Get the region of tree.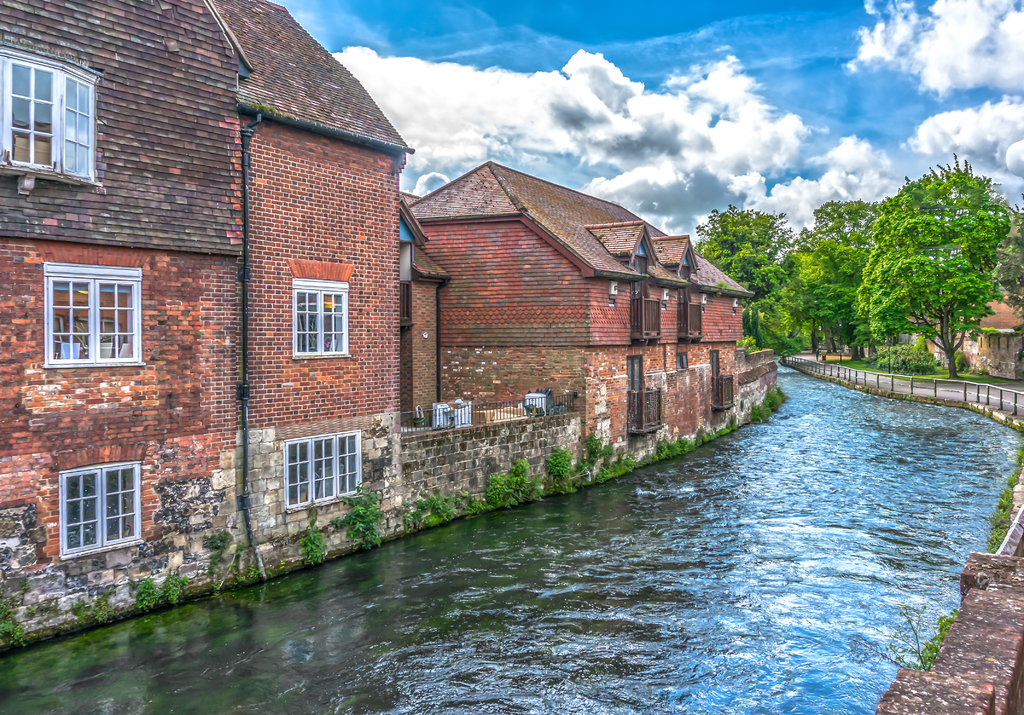
rect(774, 196, 860, 335).
